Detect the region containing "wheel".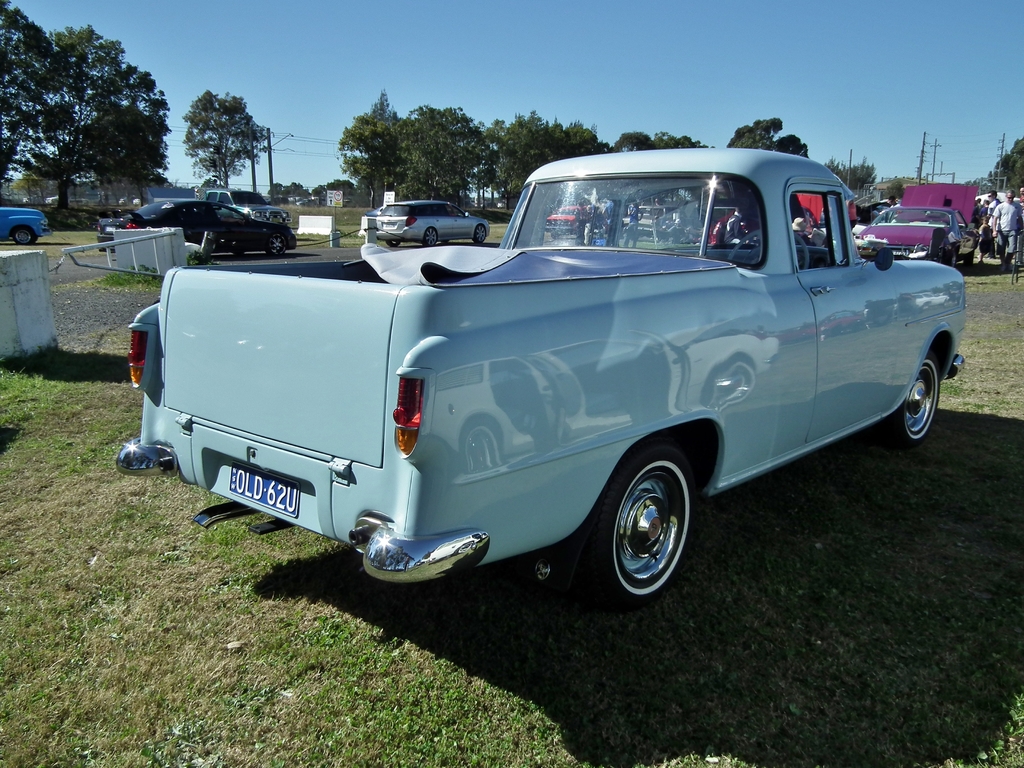
select_region(269, 232, 287, 259).
